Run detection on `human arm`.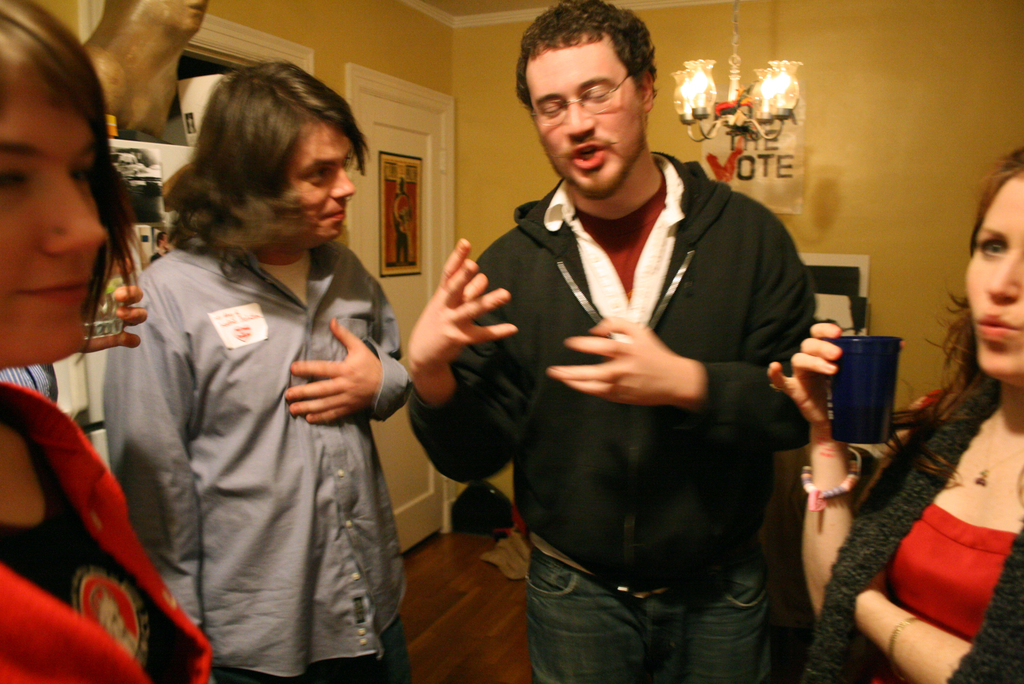
Result: x1=546, y1=226, x2=819, y2=452.
